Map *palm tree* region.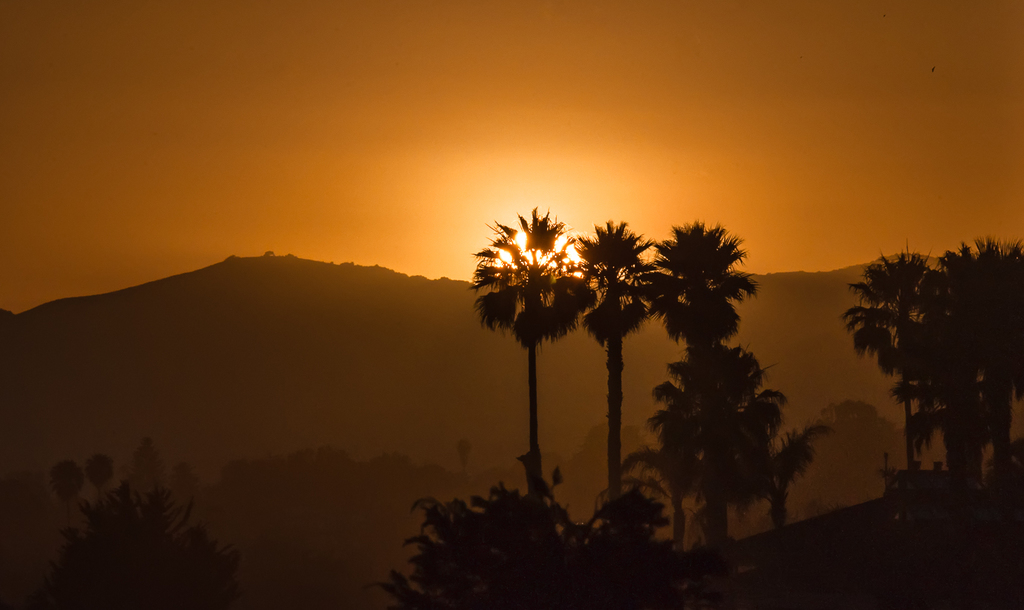
Mapped to x1=471 y1=205 x2=581 y2=509.
